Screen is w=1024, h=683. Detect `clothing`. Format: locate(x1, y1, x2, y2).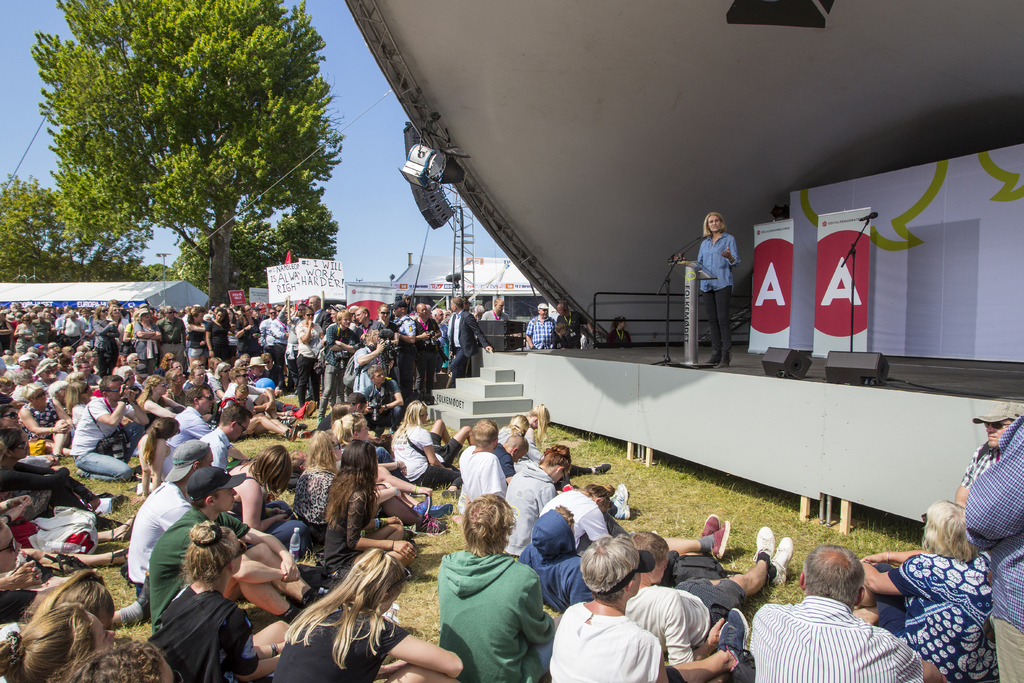
locate(388, 424, 461, 491).
